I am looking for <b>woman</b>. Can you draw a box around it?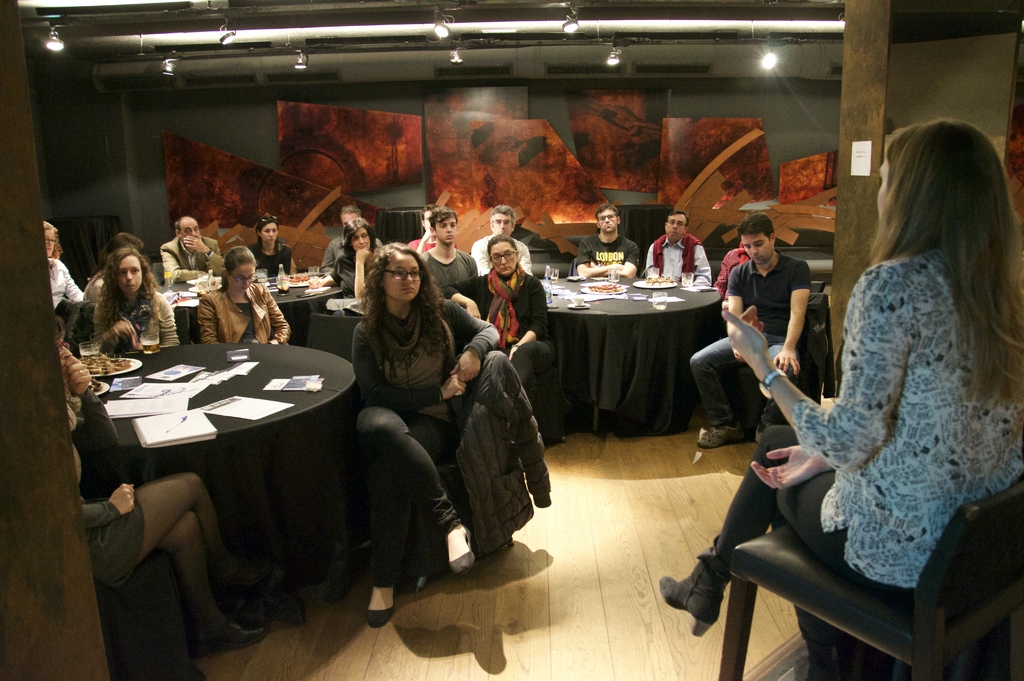
Sure, the bounding box is left=56, top=311, right=274, bottom=662.
